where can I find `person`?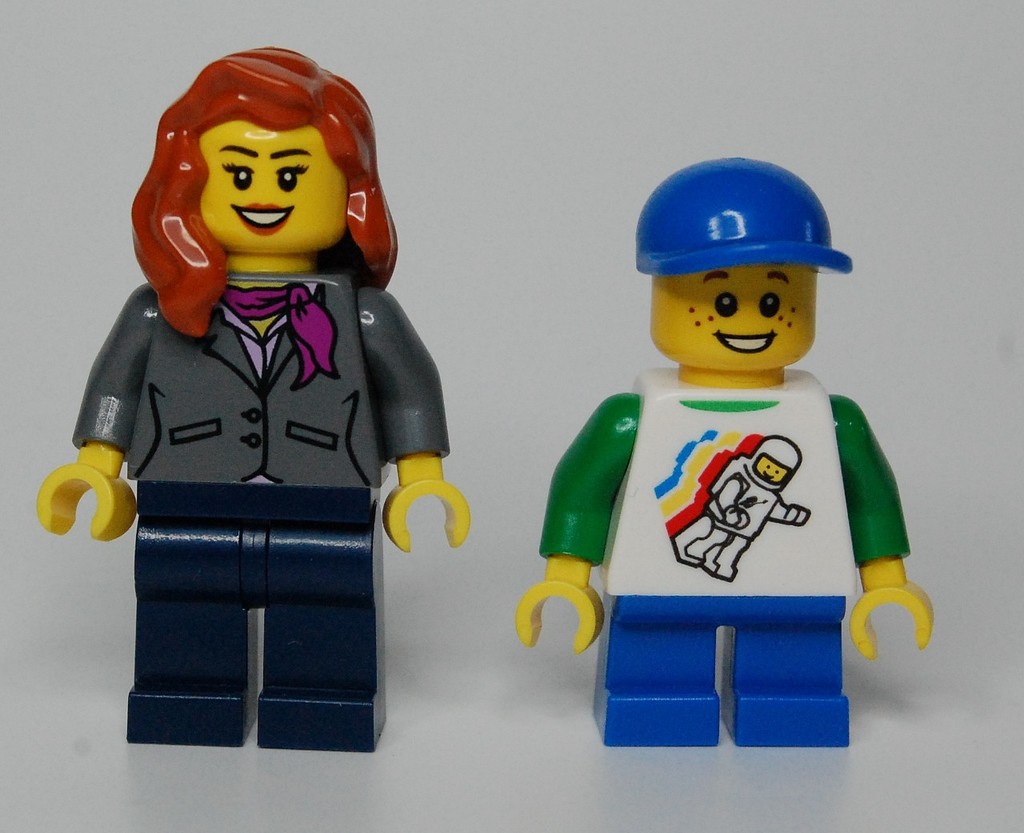
You can find it at {"x1": 513, "y1": 156, "x2": 935, "y2": 745}.
